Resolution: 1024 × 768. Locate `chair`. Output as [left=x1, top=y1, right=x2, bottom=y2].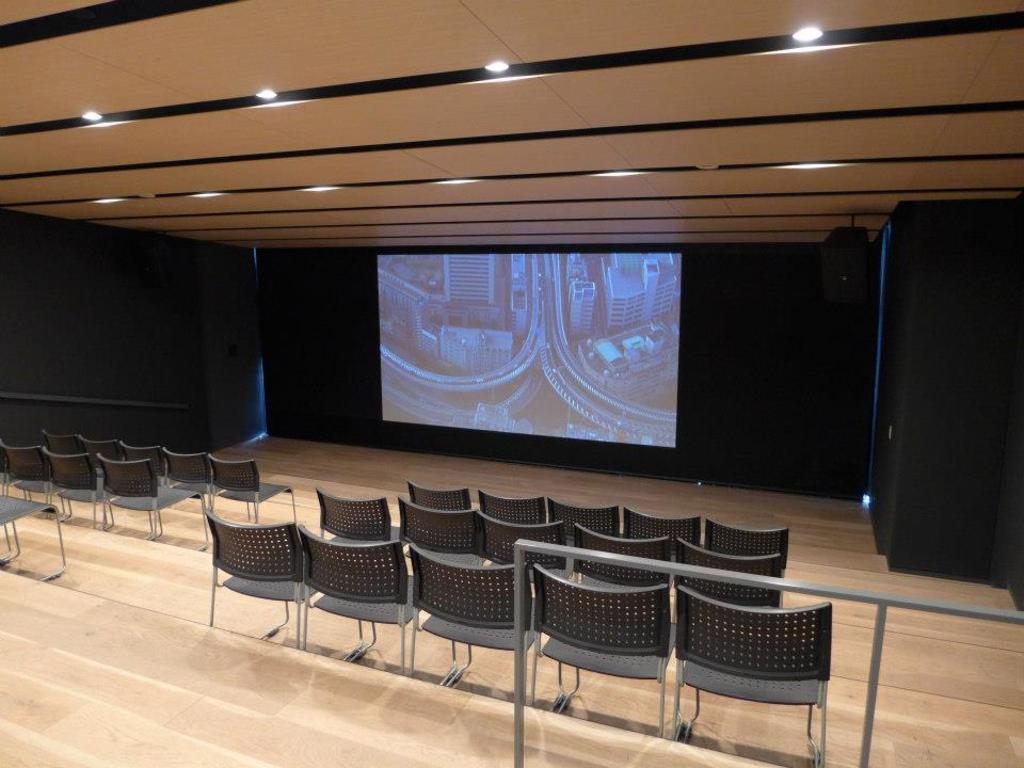
[left=205, top=505, right=367, bottom=661].
